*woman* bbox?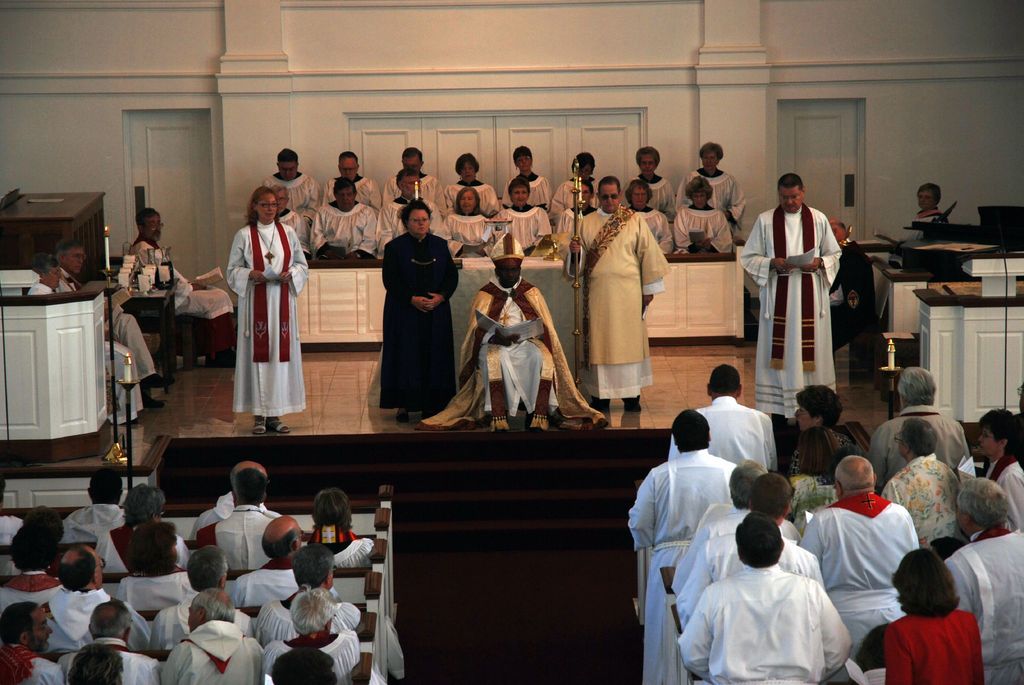
x1=679 y1=174 x2=733 y2=257
